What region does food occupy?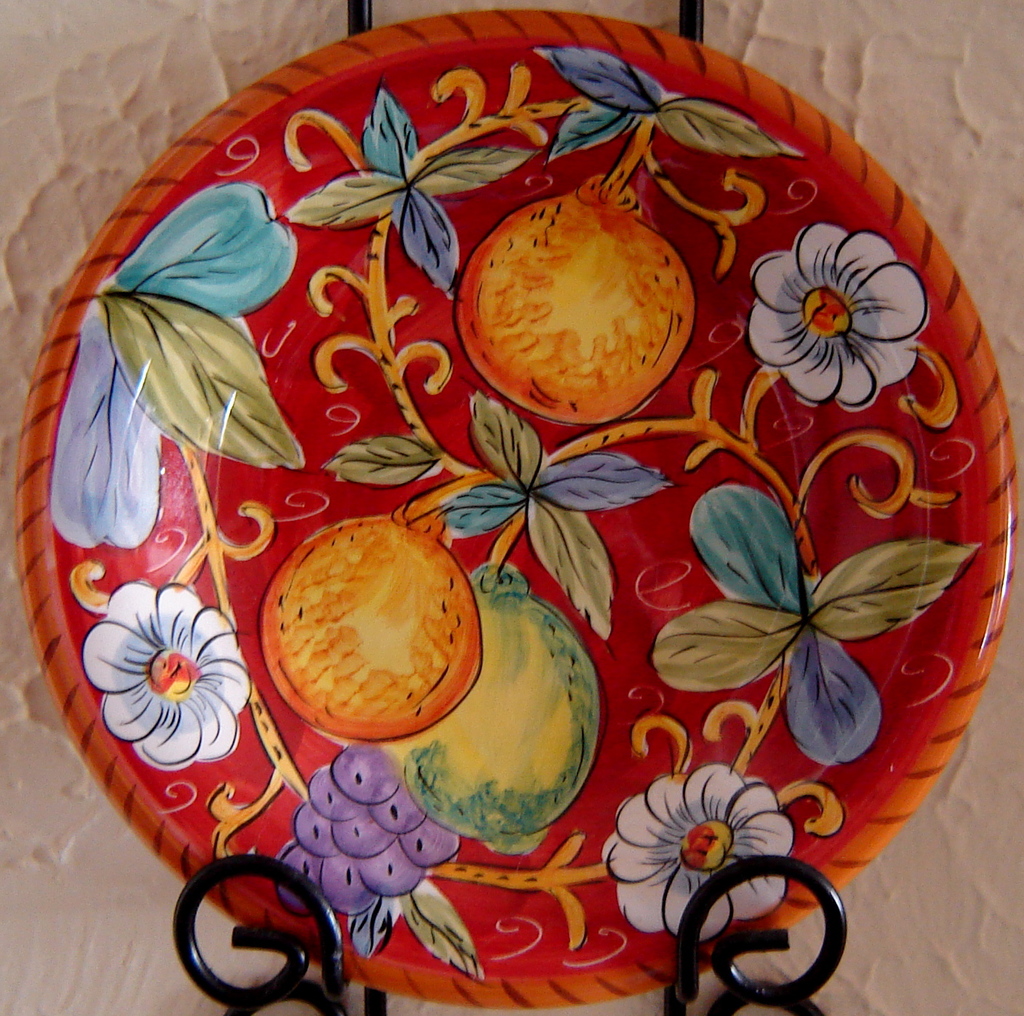
x1=461 y1=213 x2=693 y2=410.
